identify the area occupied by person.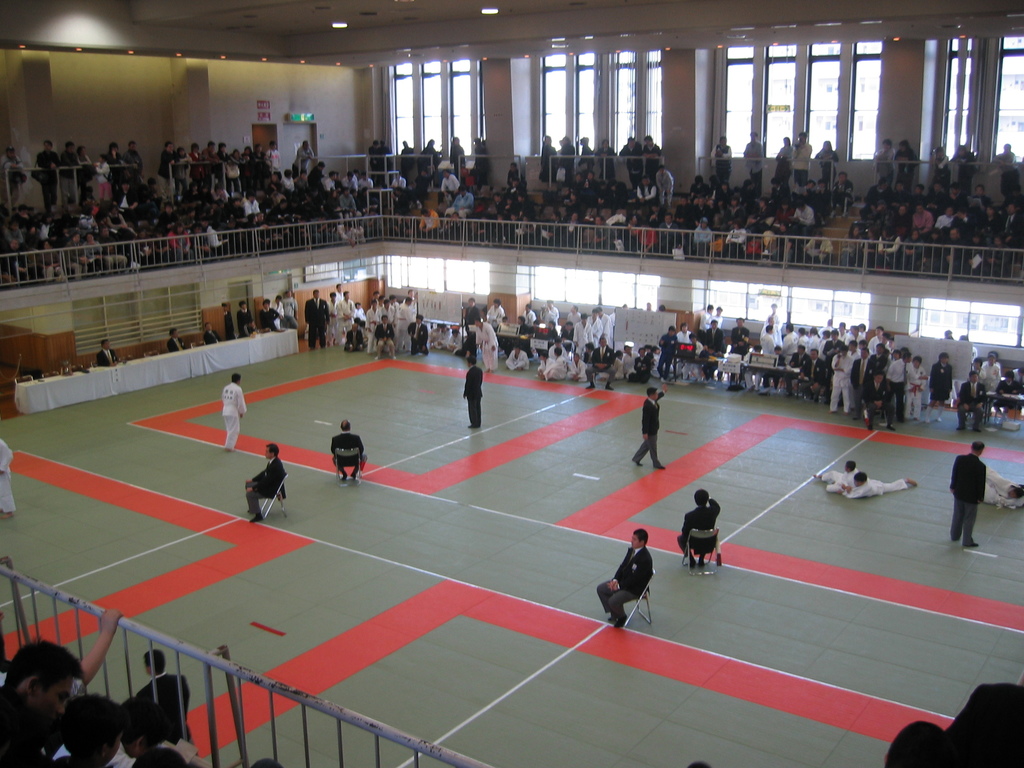
Area: <box>570,304,582,332</box>.
